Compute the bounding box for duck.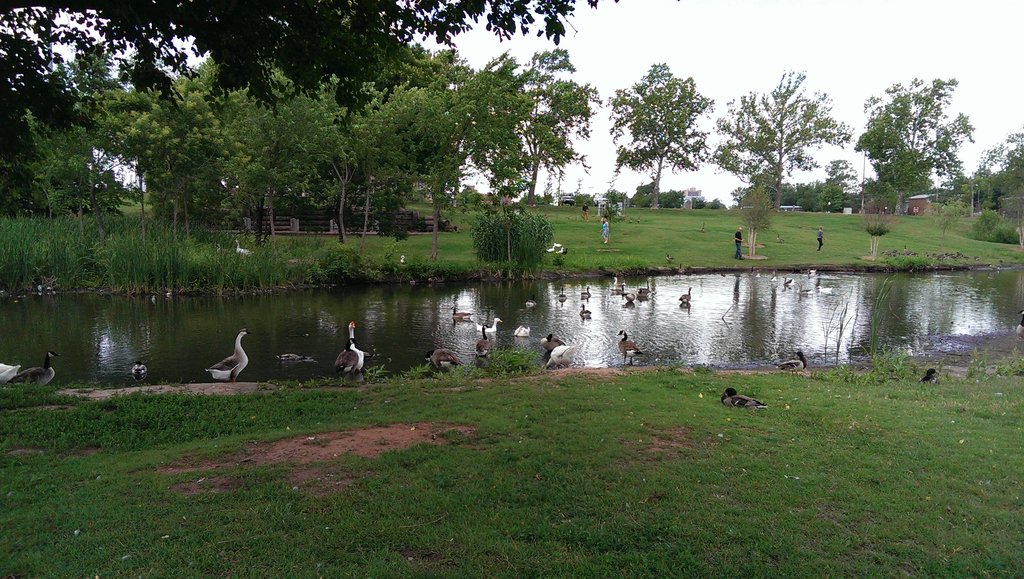
<region>454, 303, 471, 327</region>.
